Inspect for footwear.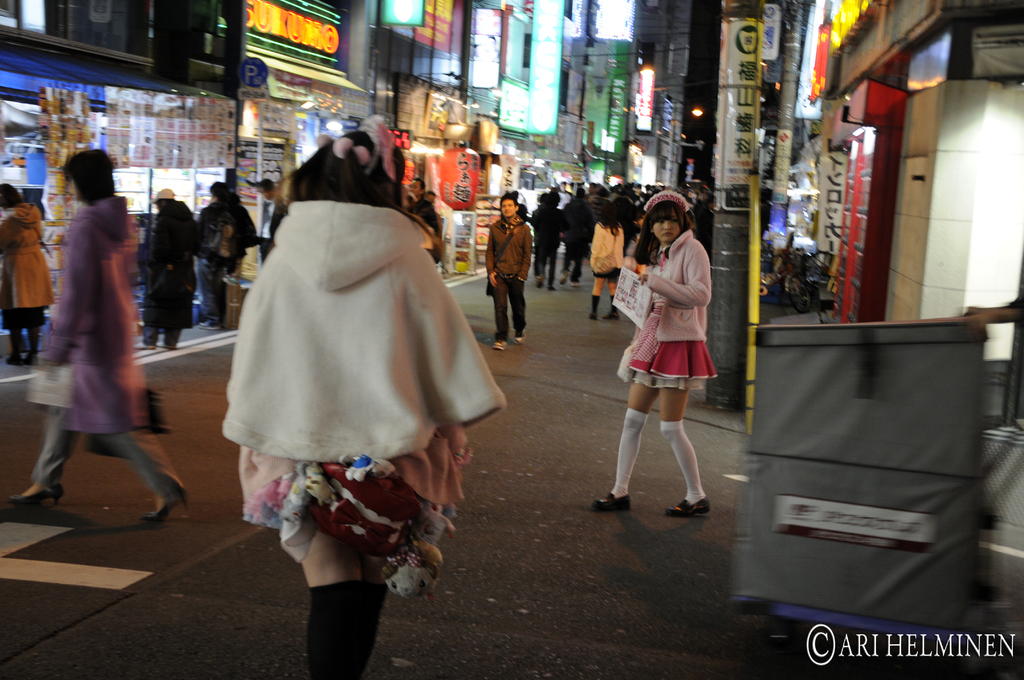
Inspection: [2,482,66,517].
